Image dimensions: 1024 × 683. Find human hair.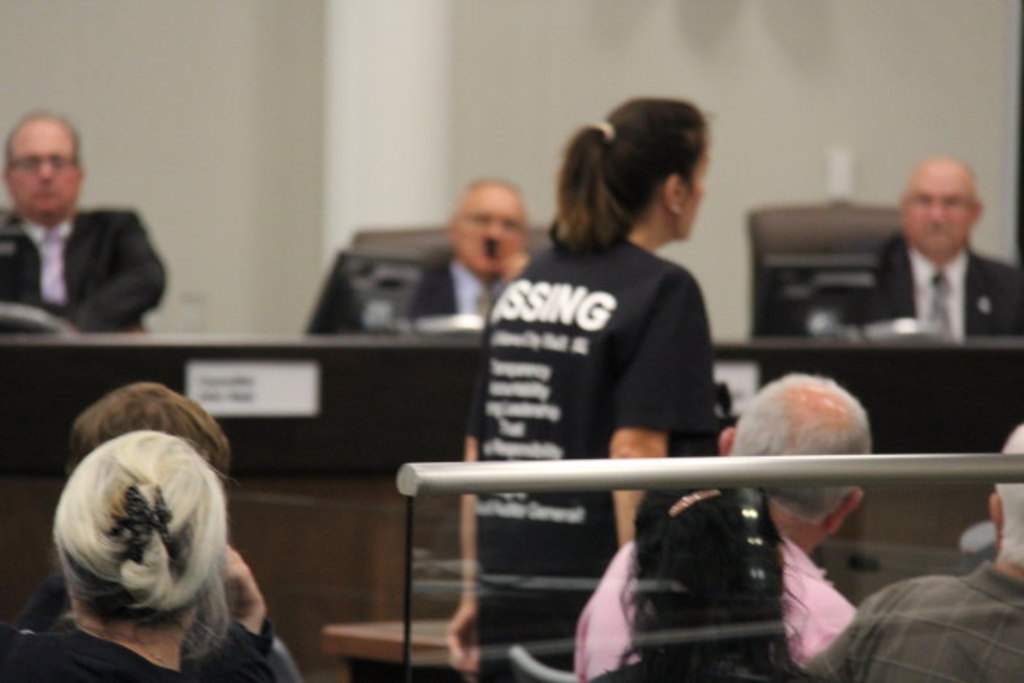
box(721, 366, 875, 525).
